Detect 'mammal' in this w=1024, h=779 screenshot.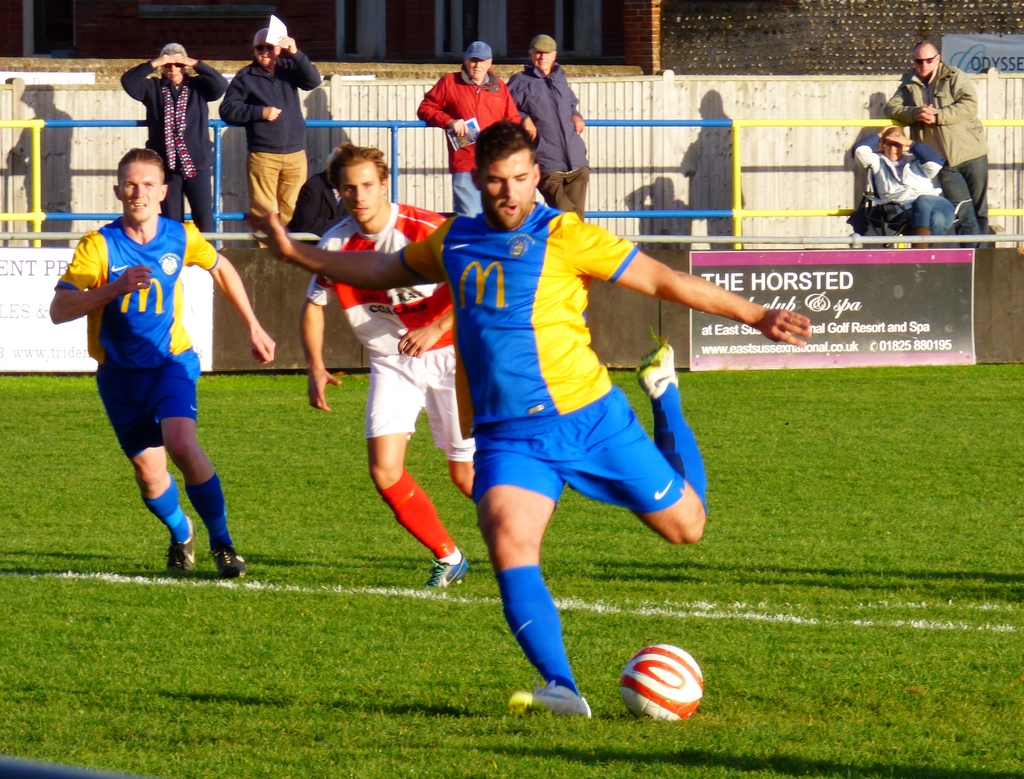
Detection: detection(117, 39, 231, 247).
